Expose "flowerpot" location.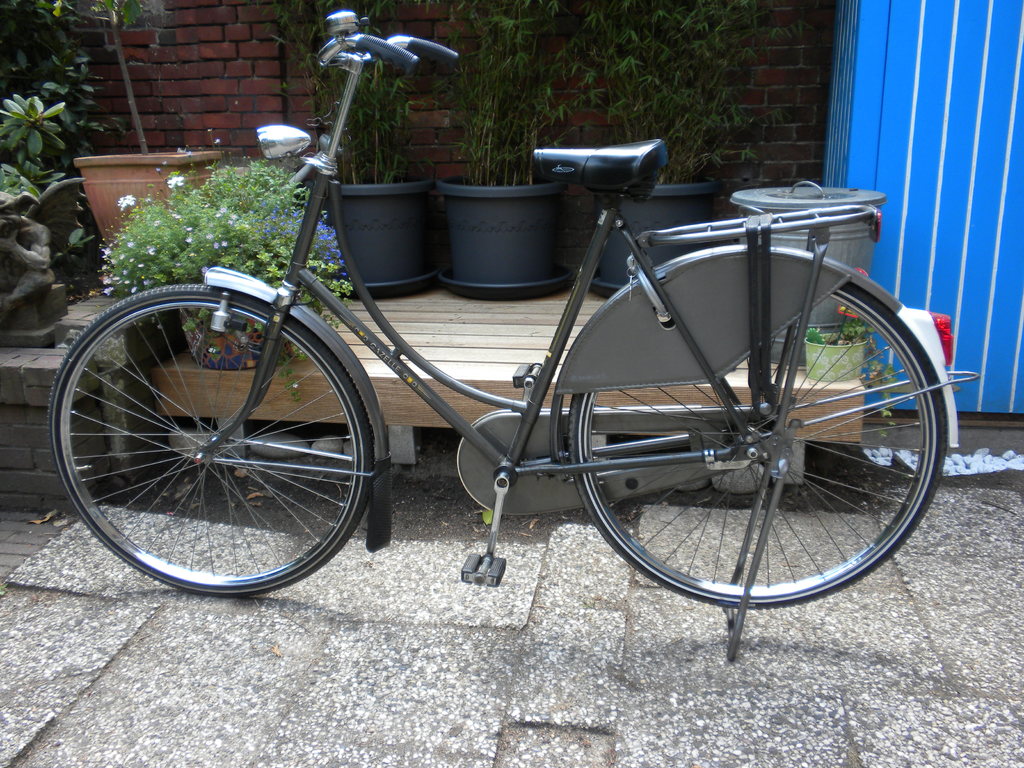
Exposed at l=570, t=176, r=708, b=294.
